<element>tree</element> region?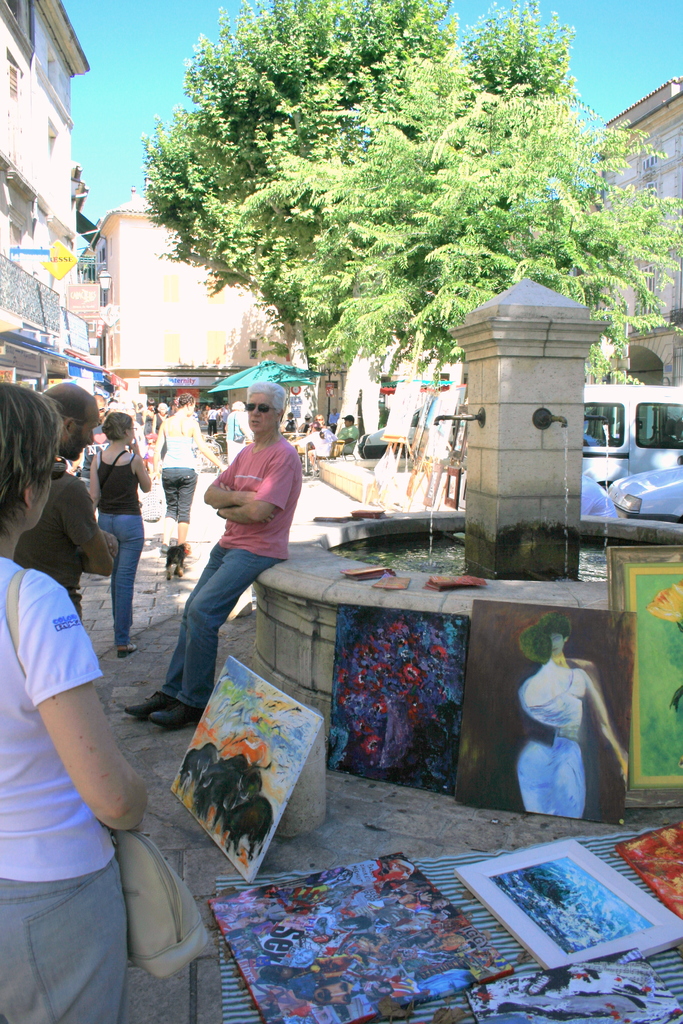
(213,29,682,378)
